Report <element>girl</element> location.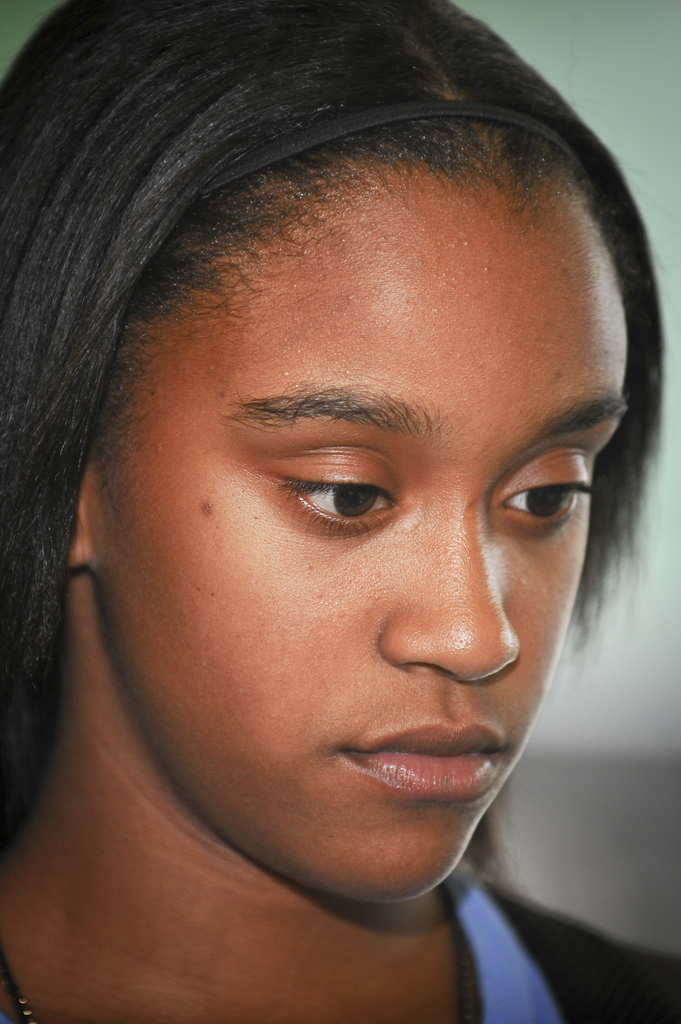
Report: 0:0:680:1023.
